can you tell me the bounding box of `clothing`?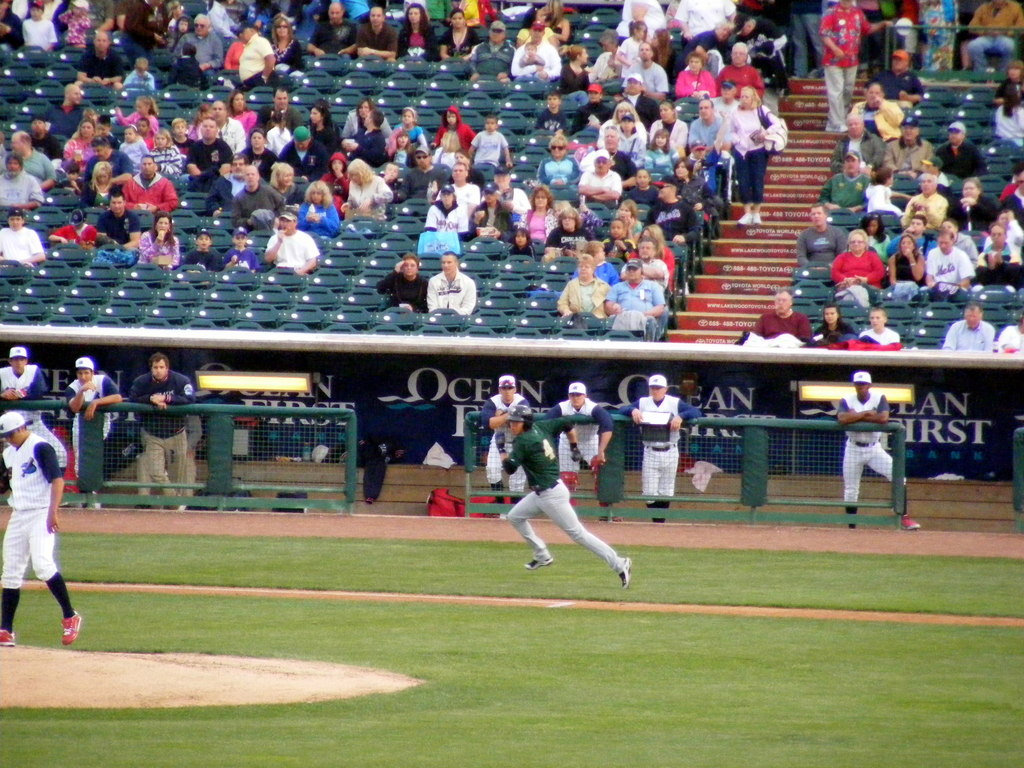
box=[533, 113, 569, 134].
